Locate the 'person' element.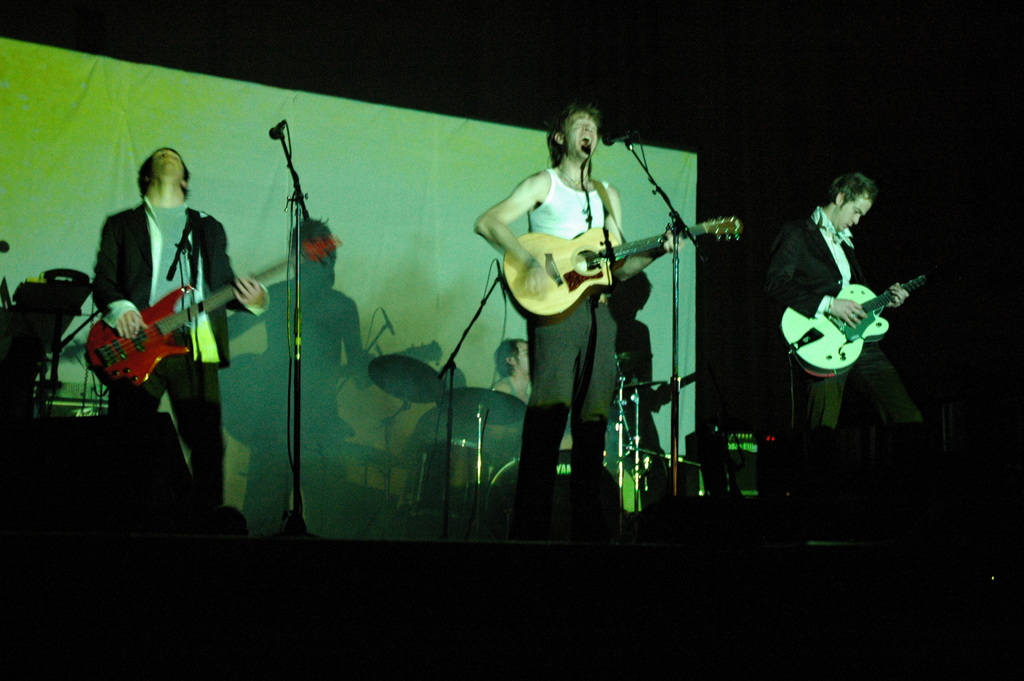
Element bbox: [92, 147, 270, 505].
